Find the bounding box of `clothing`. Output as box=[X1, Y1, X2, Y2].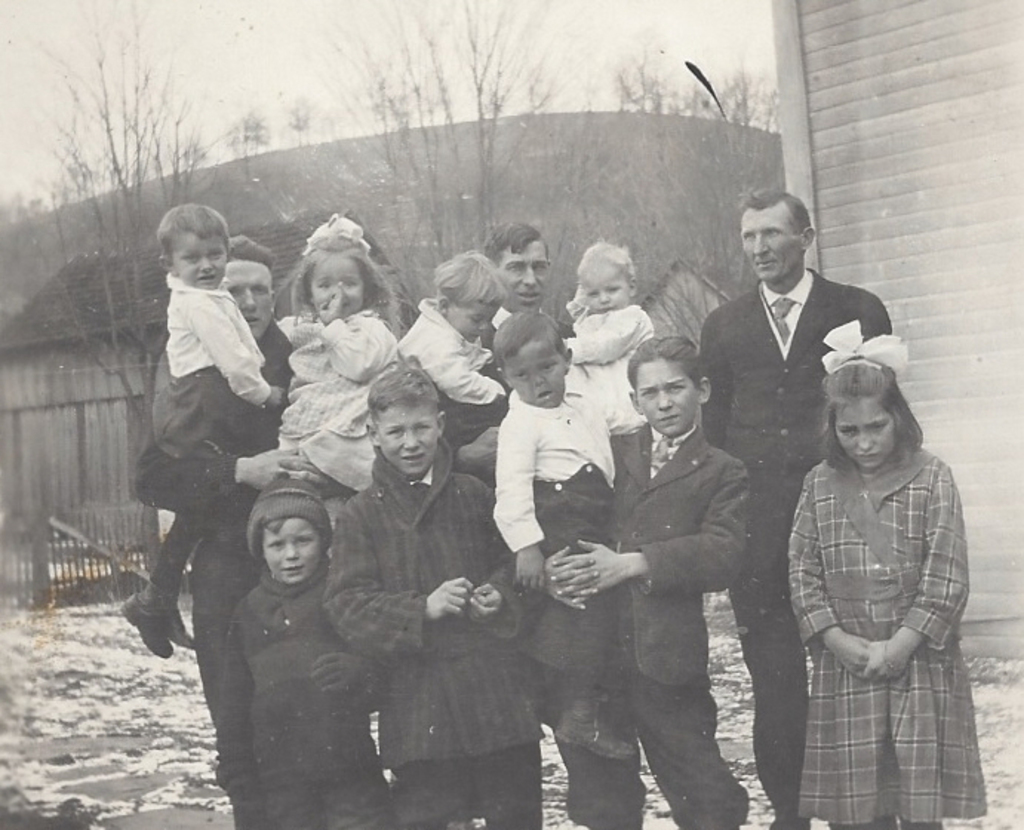
box=[448, 299, 575, 482].
